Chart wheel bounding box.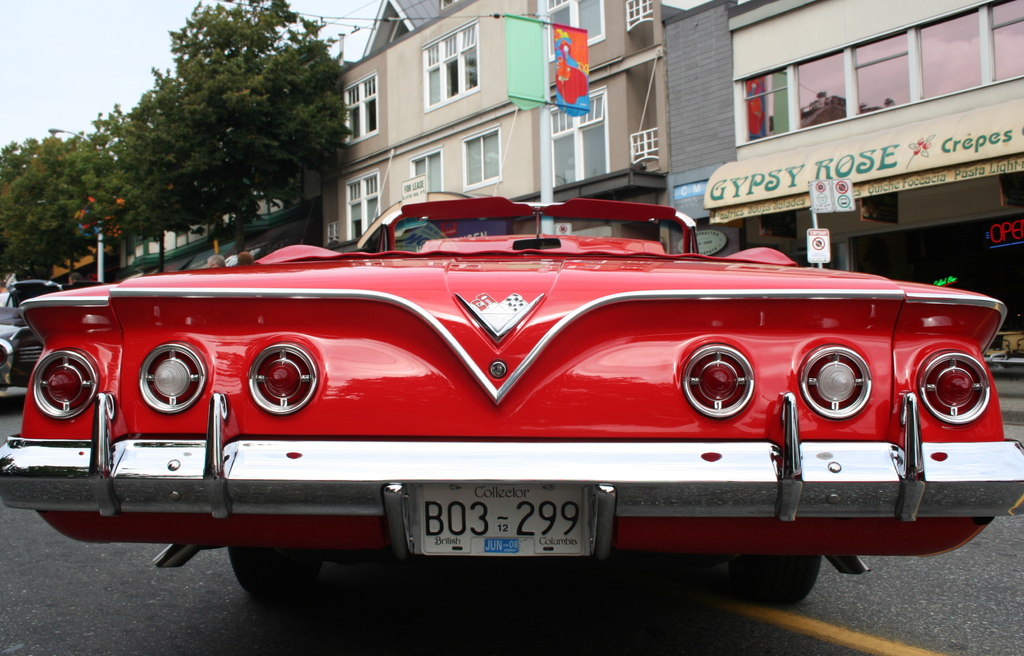
Charted: x1=727 y1=555 x2=823 y2=604.
